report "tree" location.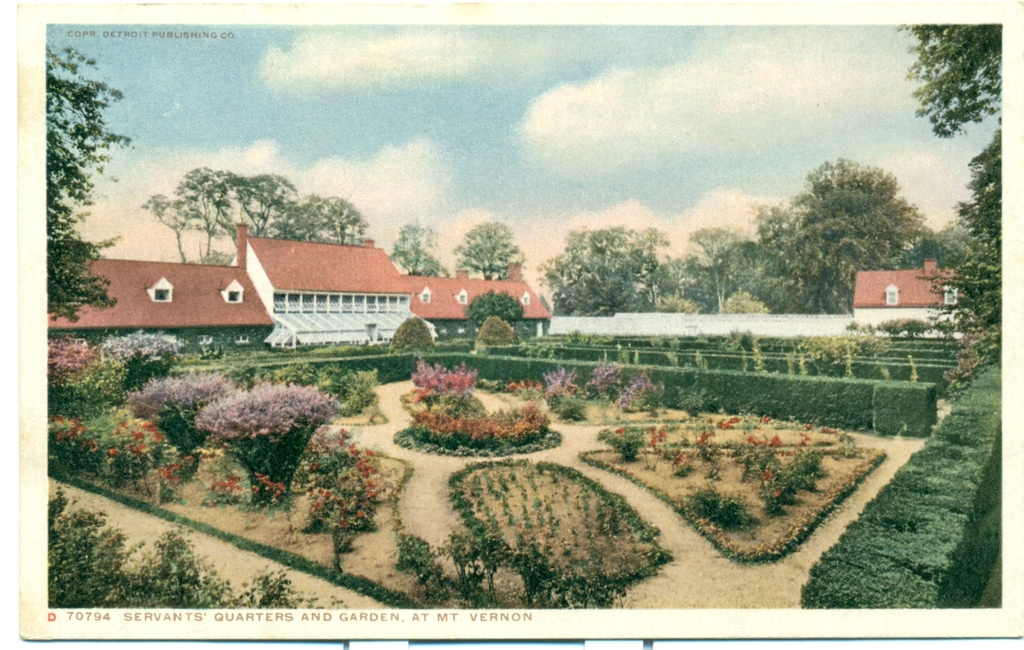
Report: x1=455, y1=221, x2=524, y2=283.
